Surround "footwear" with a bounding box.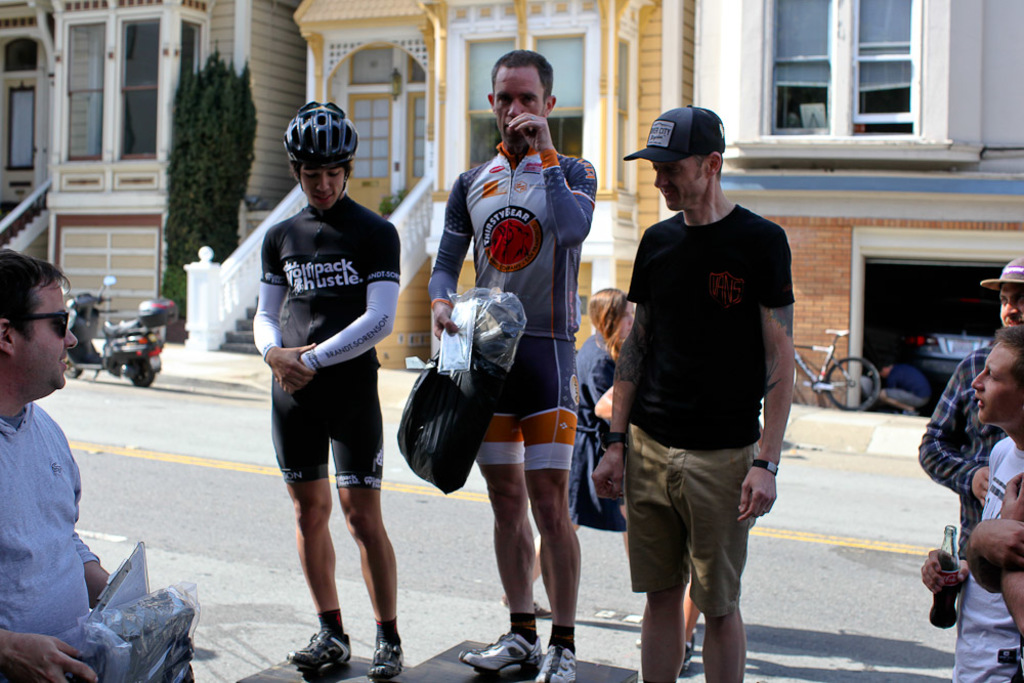
530:641:575:682.
